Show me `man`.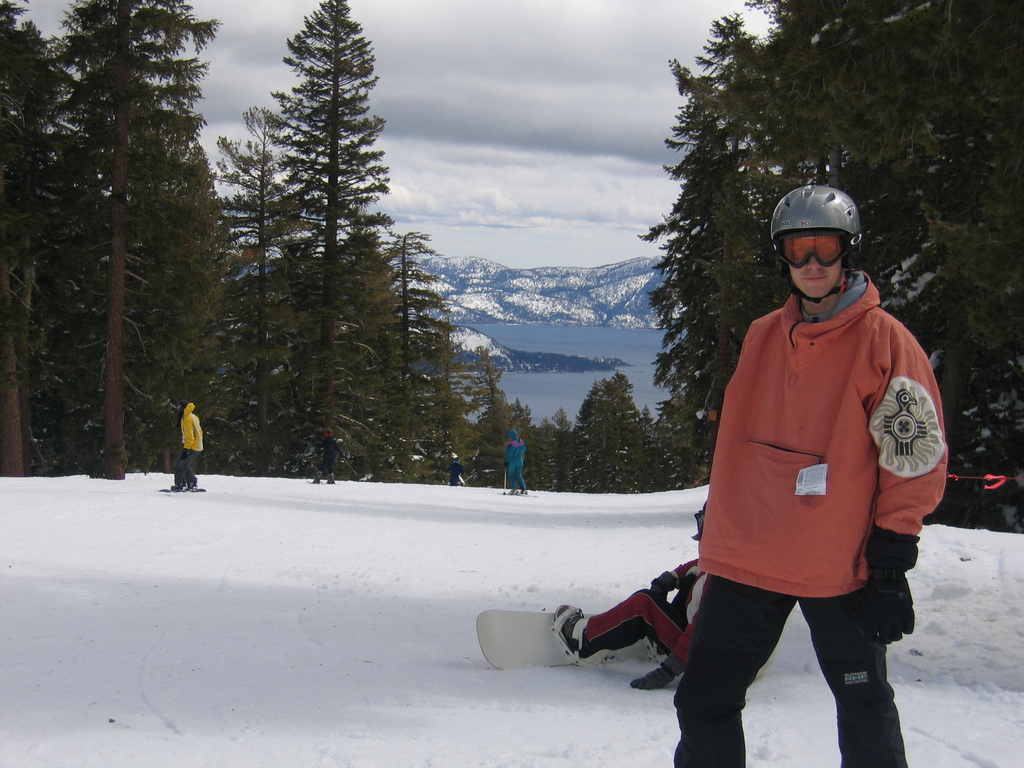
`man` is here: 505 429 526 495.
